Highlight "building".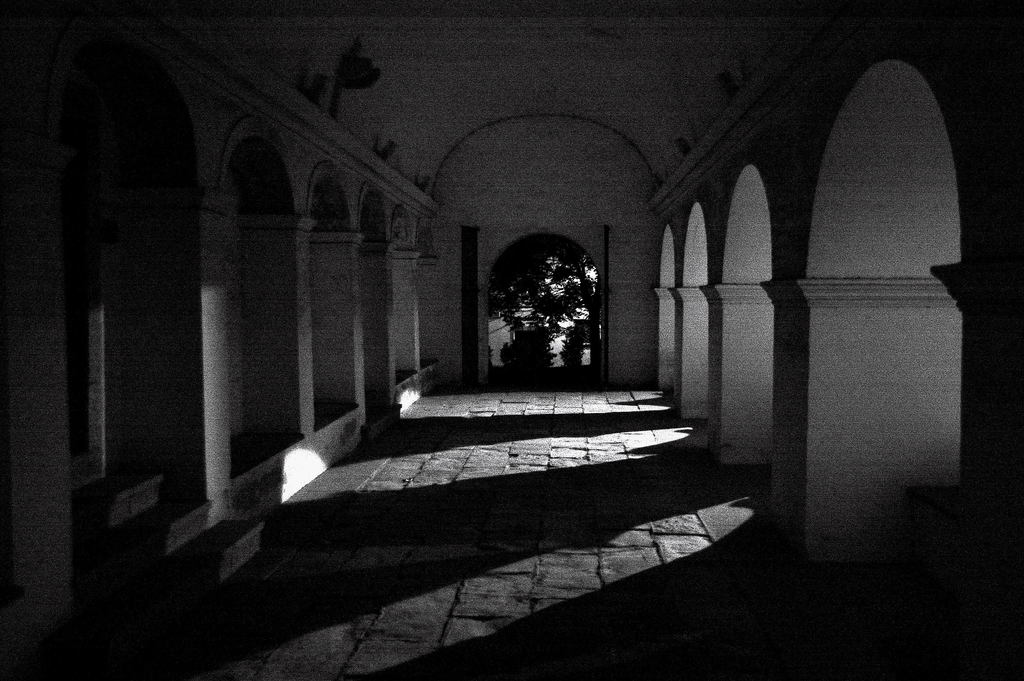
Highlighted region: select_region(1, 0, 1023, 680).
